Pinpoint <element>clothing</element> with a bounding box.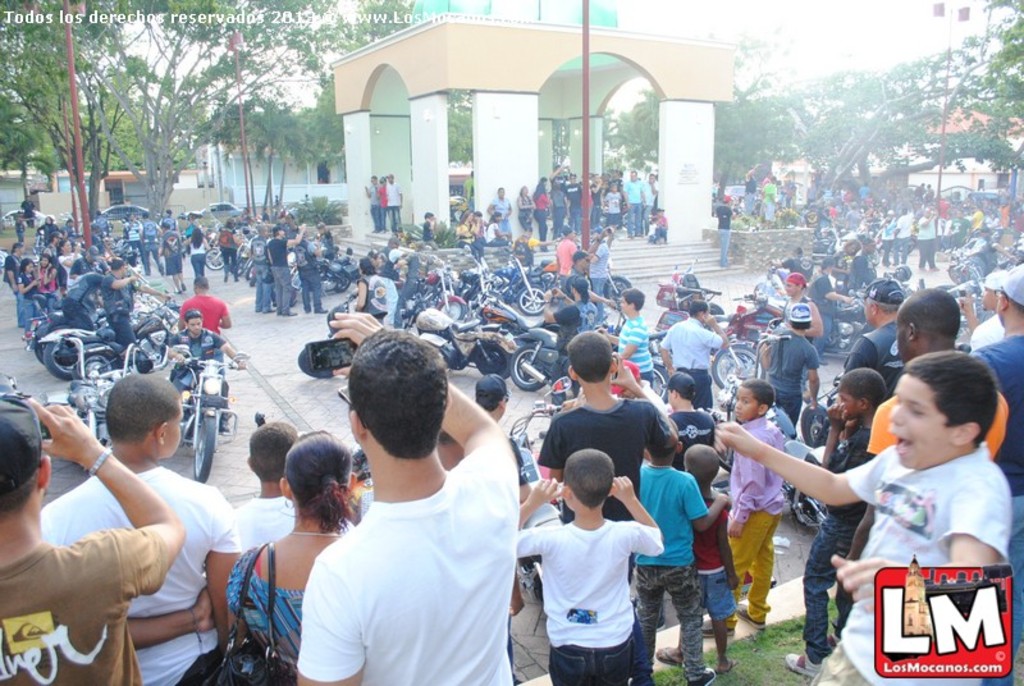
locate(841, 442, 1004, 685).
